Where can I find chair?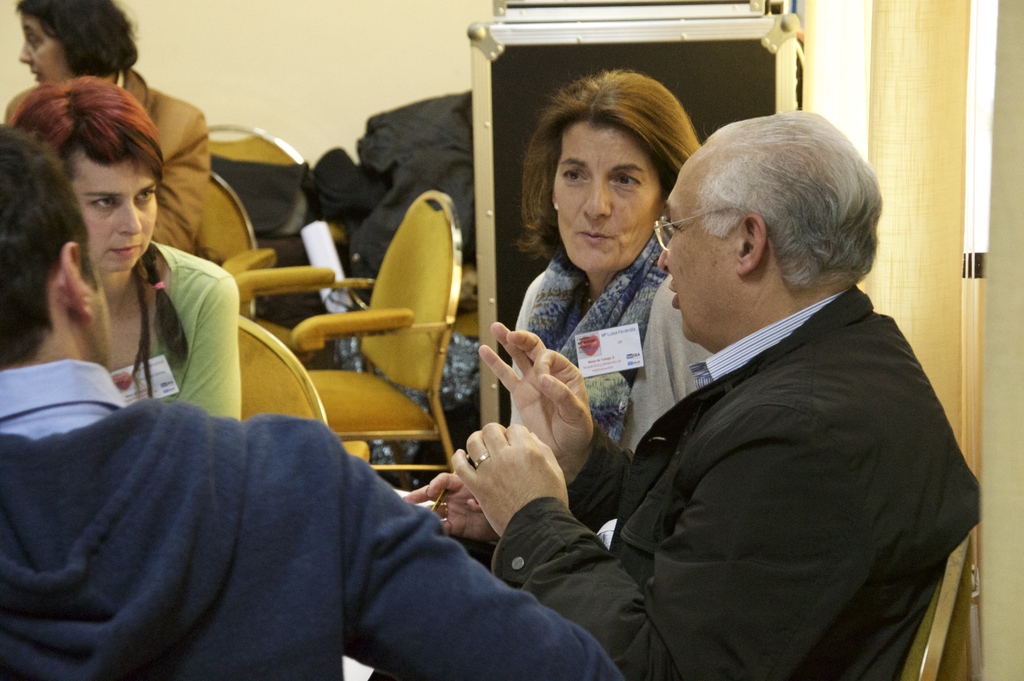
You can find it at rect(232, 193, 458, 480).
